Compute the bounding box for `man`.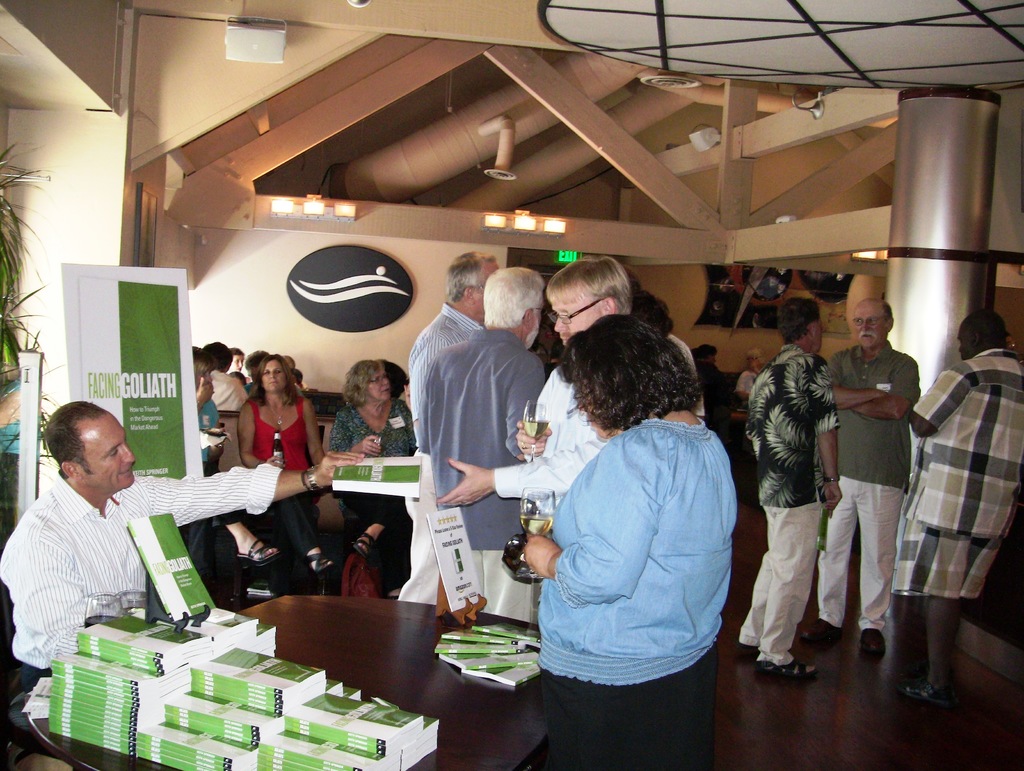
(738, 349, 775, 413).
